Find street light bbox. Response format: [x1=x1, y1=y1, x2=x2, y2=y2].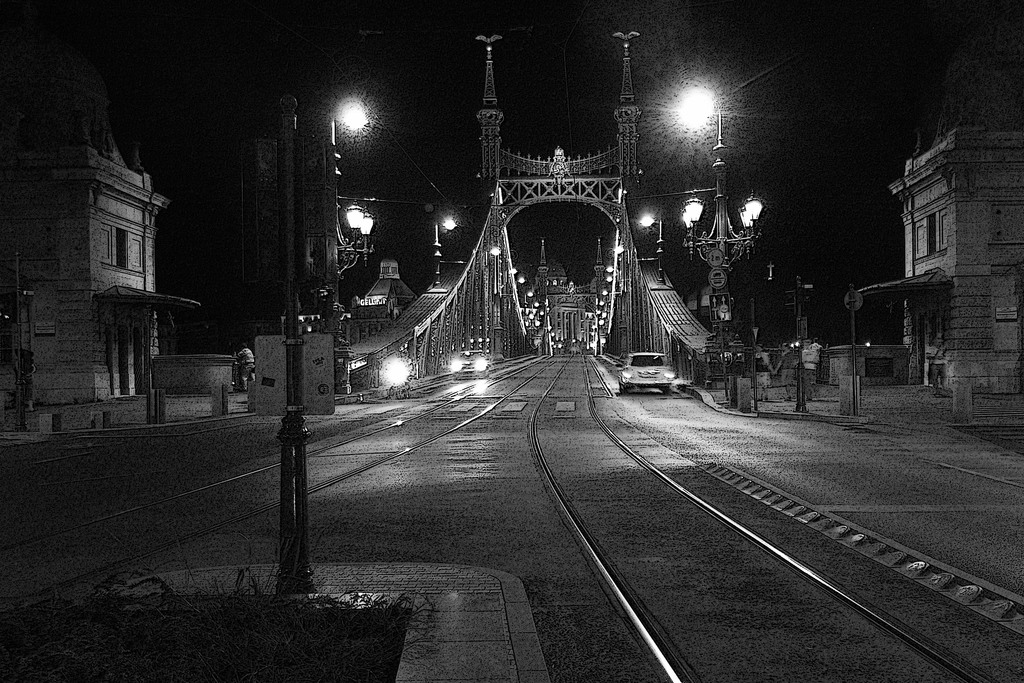
[x1=434, y1=213, x2=452, y2=289].
